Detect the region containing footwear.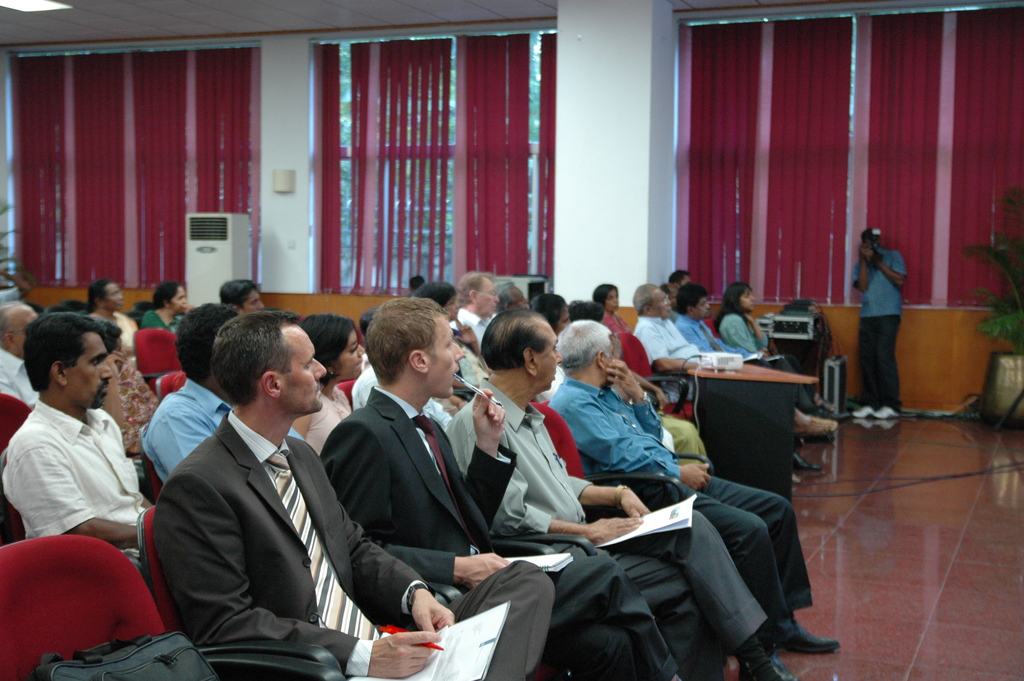
774 603 845 671.
